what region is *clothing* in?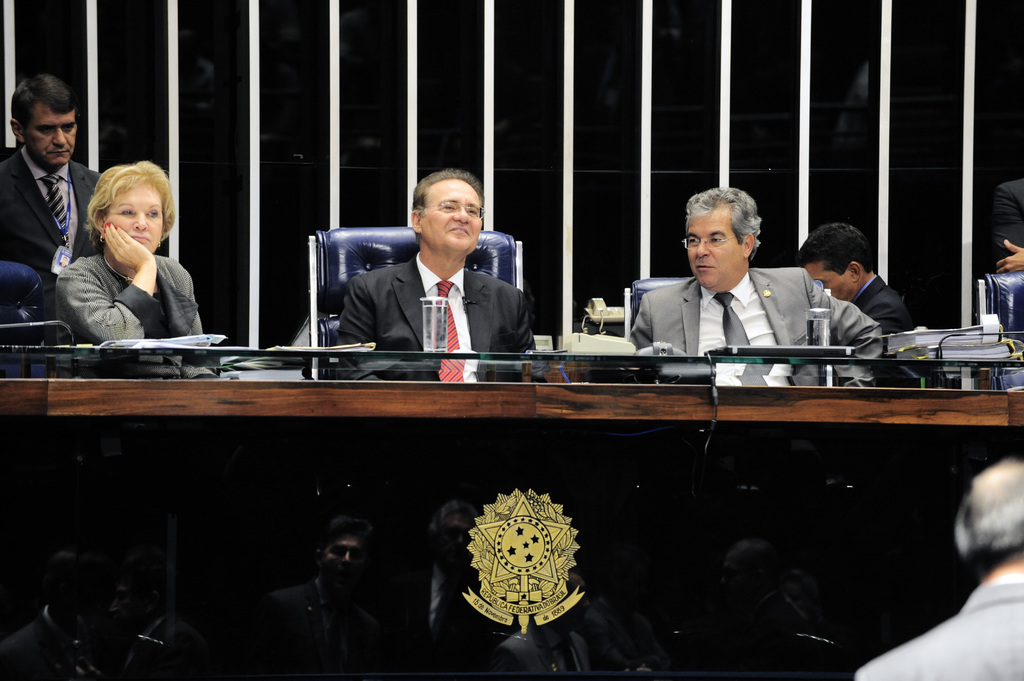
l=621, t=260, r=884, b=374.
